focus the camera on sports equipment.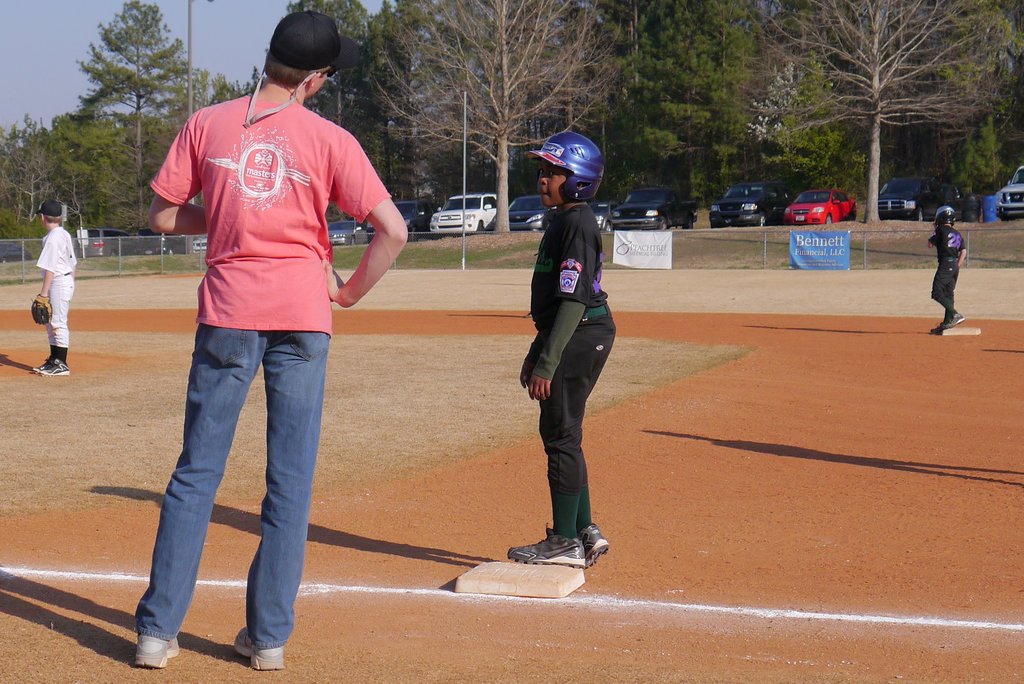
Focus region: bbox(505, 518, 591, 568).
